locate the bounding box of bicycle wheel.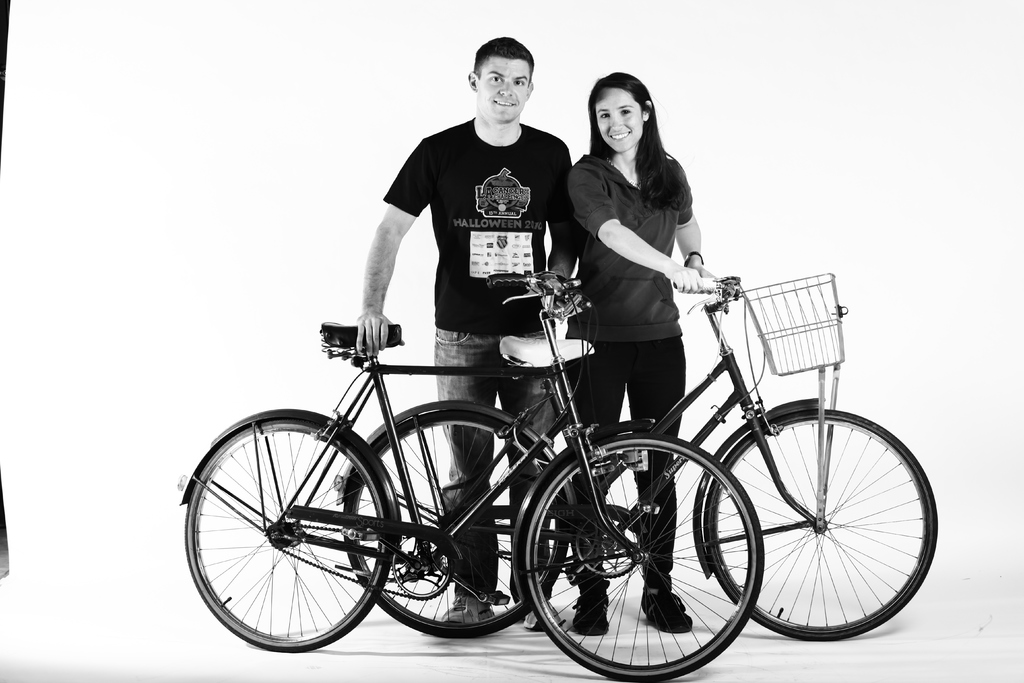
Bounding box: Rect(188, 419, 400, 653).
